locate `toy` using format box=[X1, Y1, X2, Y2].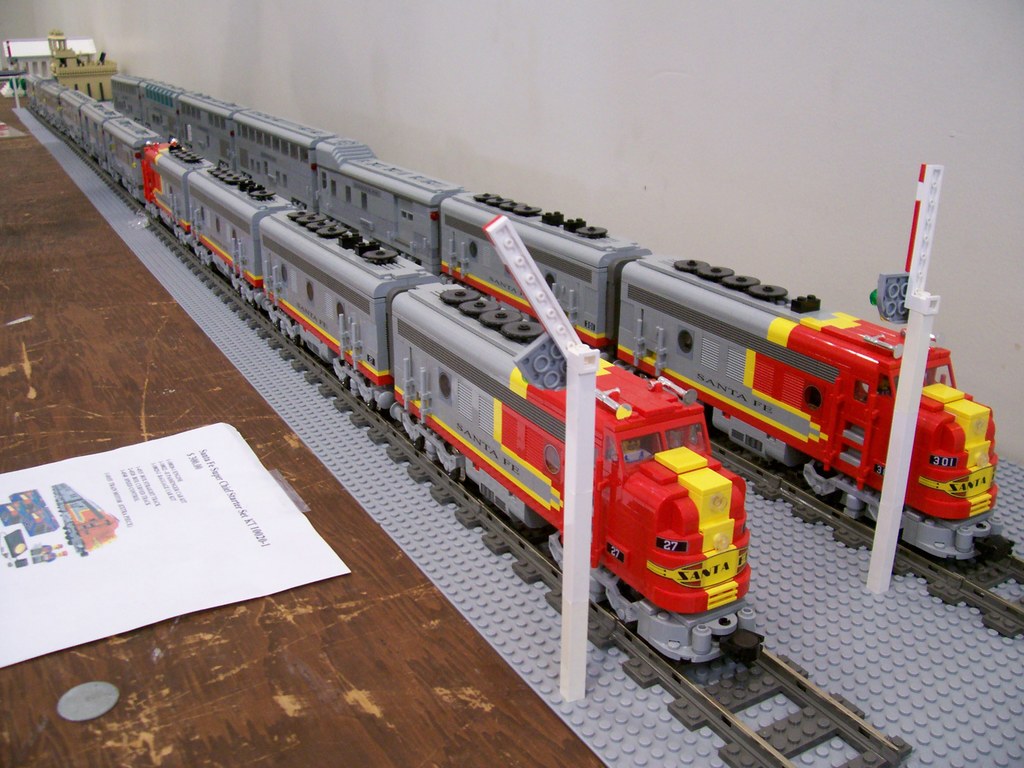
box=[483, 216, 599, 703].
